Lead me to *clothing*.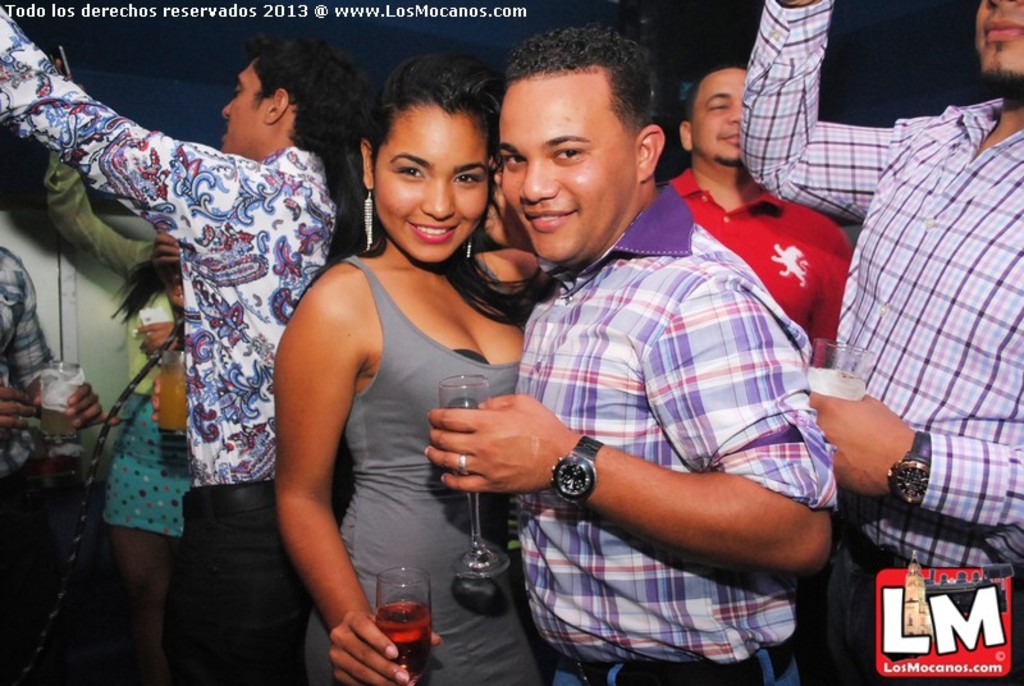
Lead to box=[741, 0, 1023, 685].
